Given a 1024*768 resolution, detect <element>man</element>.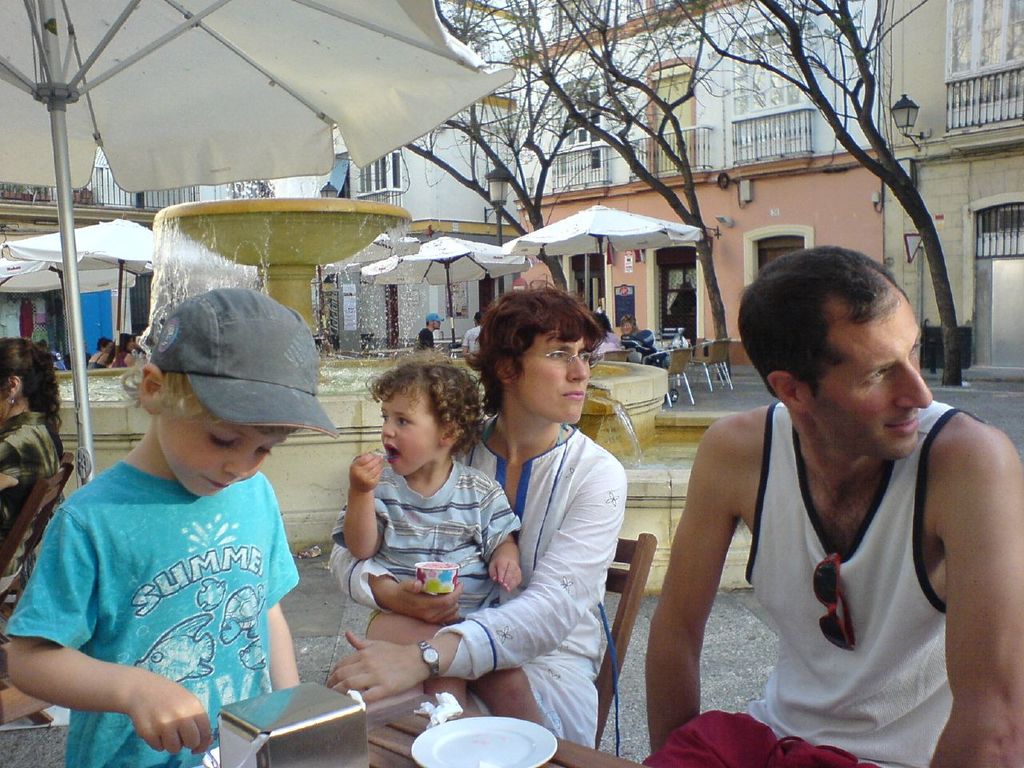
bbox=(418, 309, 446, 349).
